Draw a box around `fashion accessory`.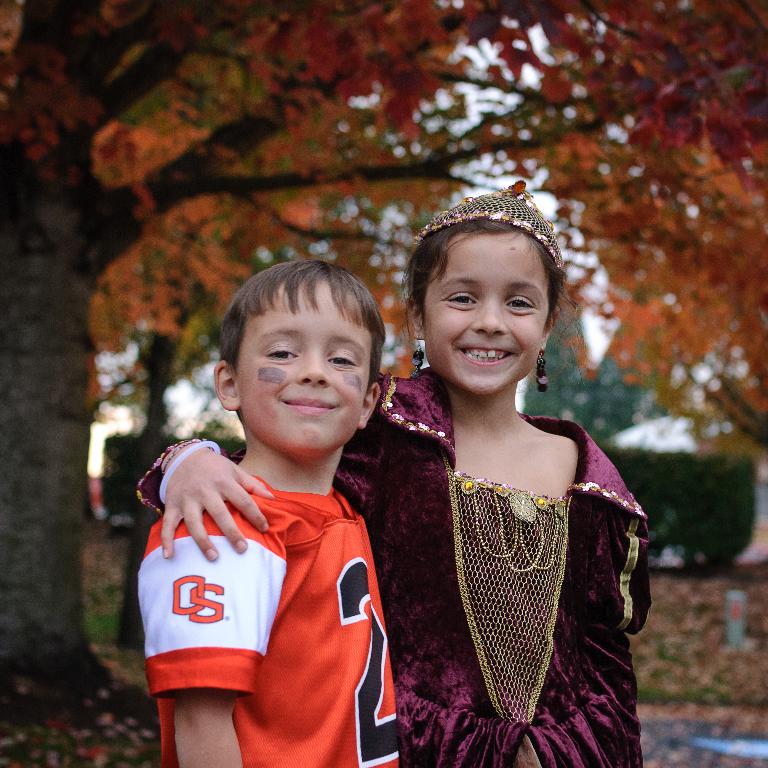
<box>409,178,564,278</box>.
